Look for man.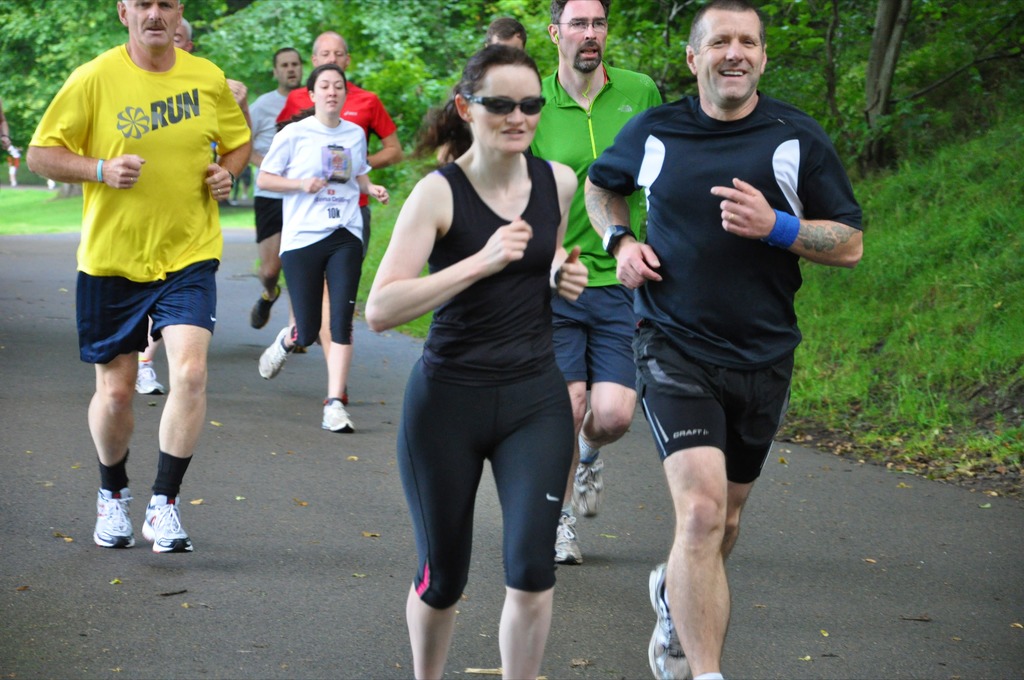
Found: [left=436, top=19, right=527, bottom=165].
